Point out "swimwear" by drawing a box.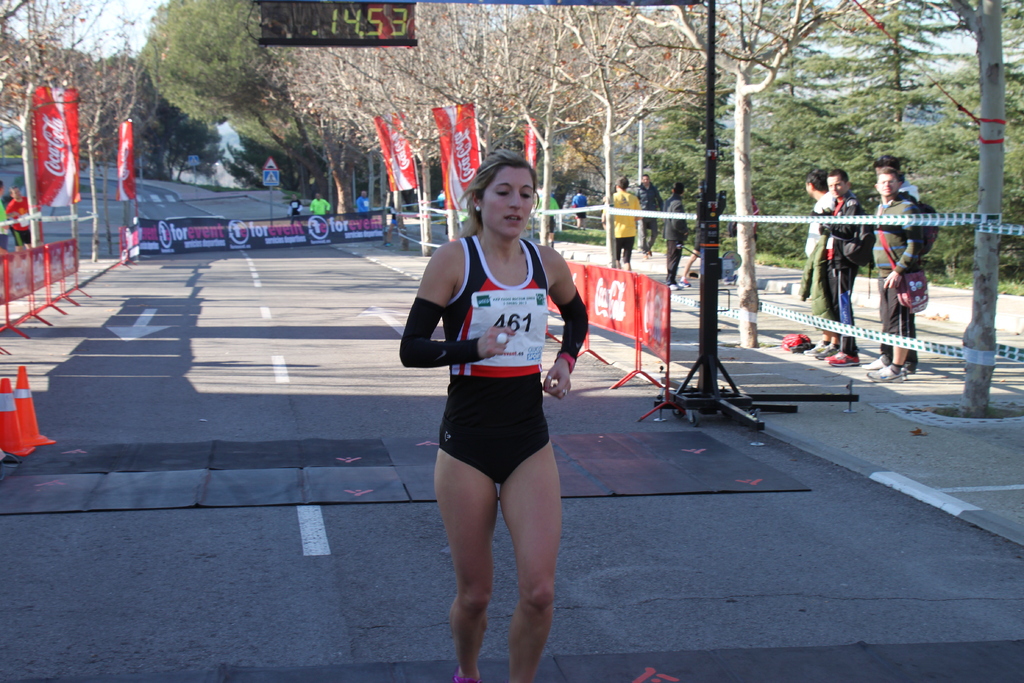
rect(431, 229, 555, 485).
